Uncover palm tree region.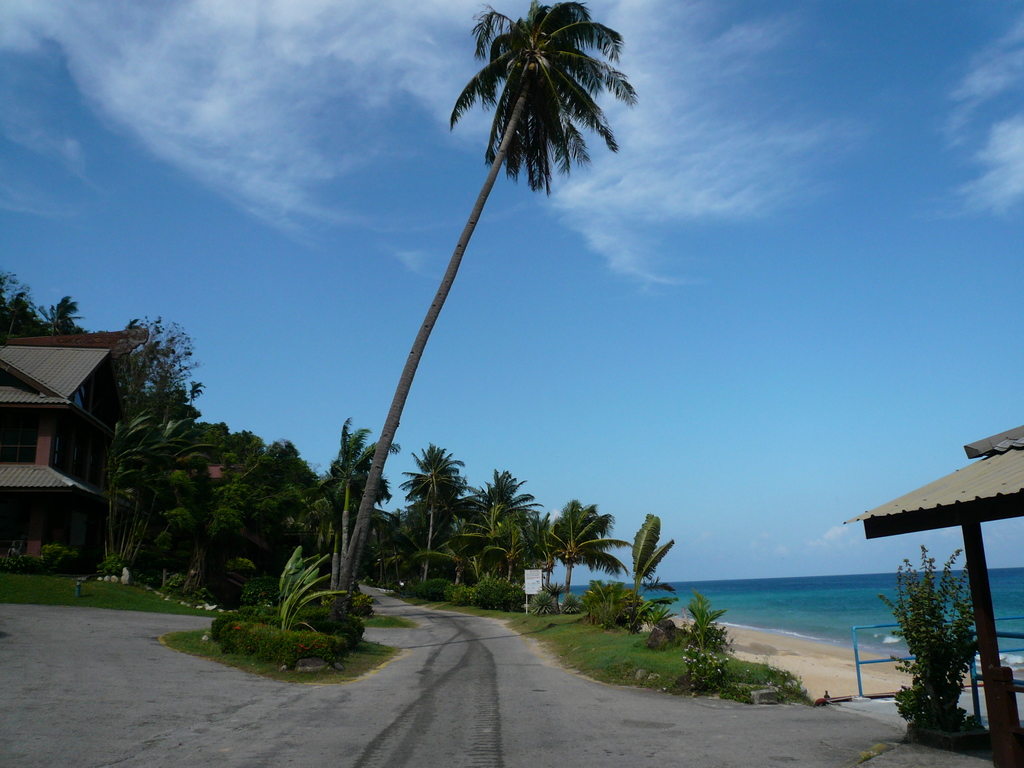
Uncovered: <bbox>369, 11, 623, 586</bbox>.
